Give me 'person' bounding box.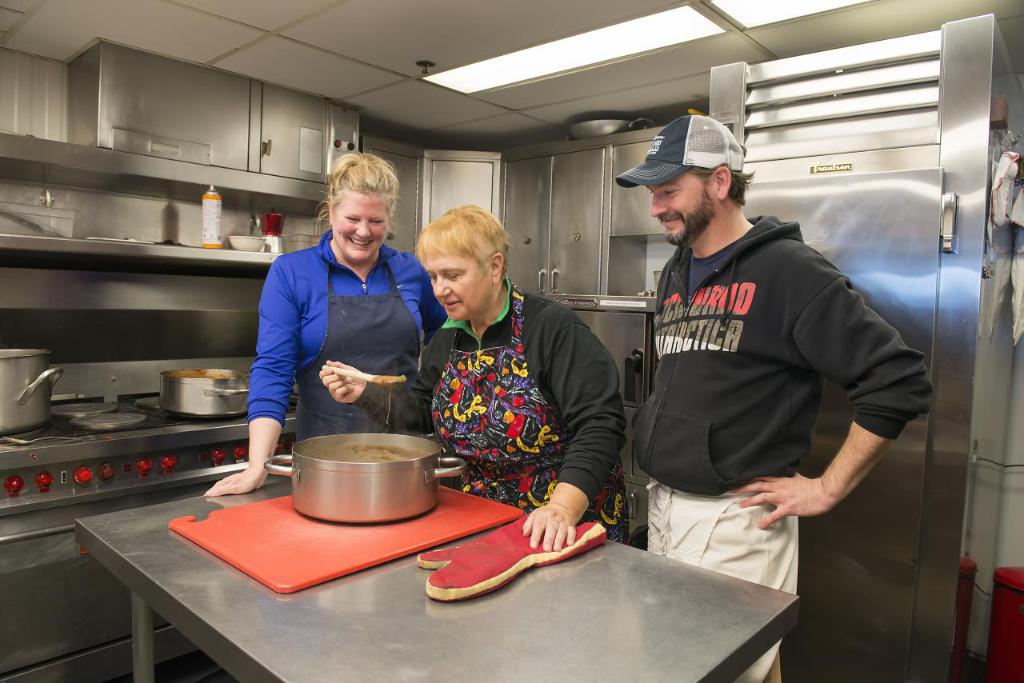
x1=316 y1=203 x2=633 y2=557.
